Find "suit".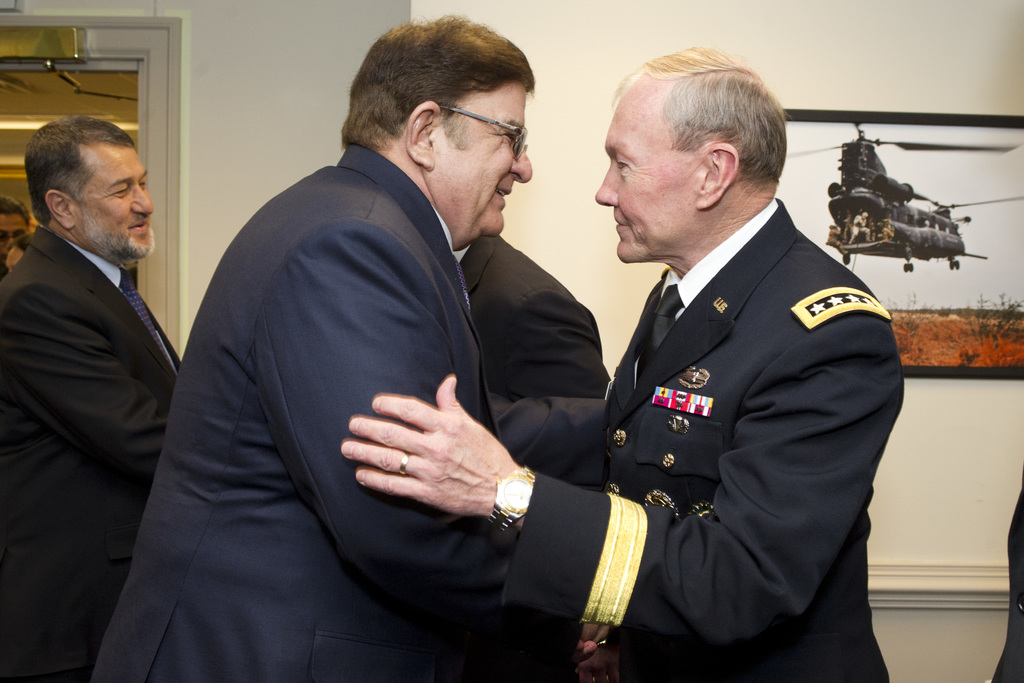
x1=89, y1=144, x2=581, y2=682.
